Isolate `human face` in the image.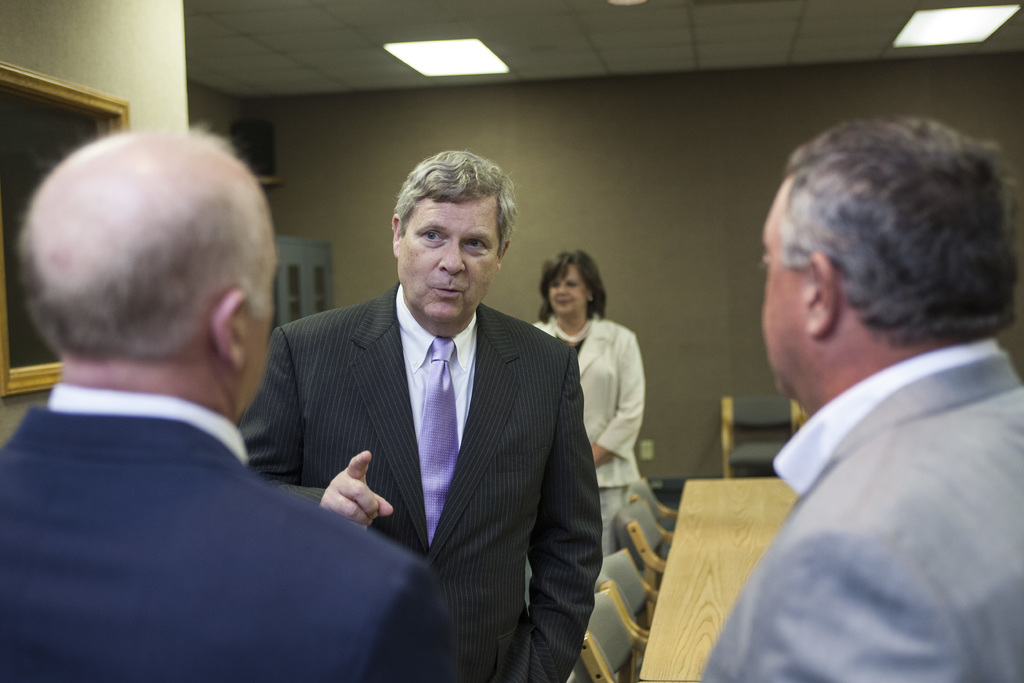
Isolated region: box=[757, 183, 815, 391].
